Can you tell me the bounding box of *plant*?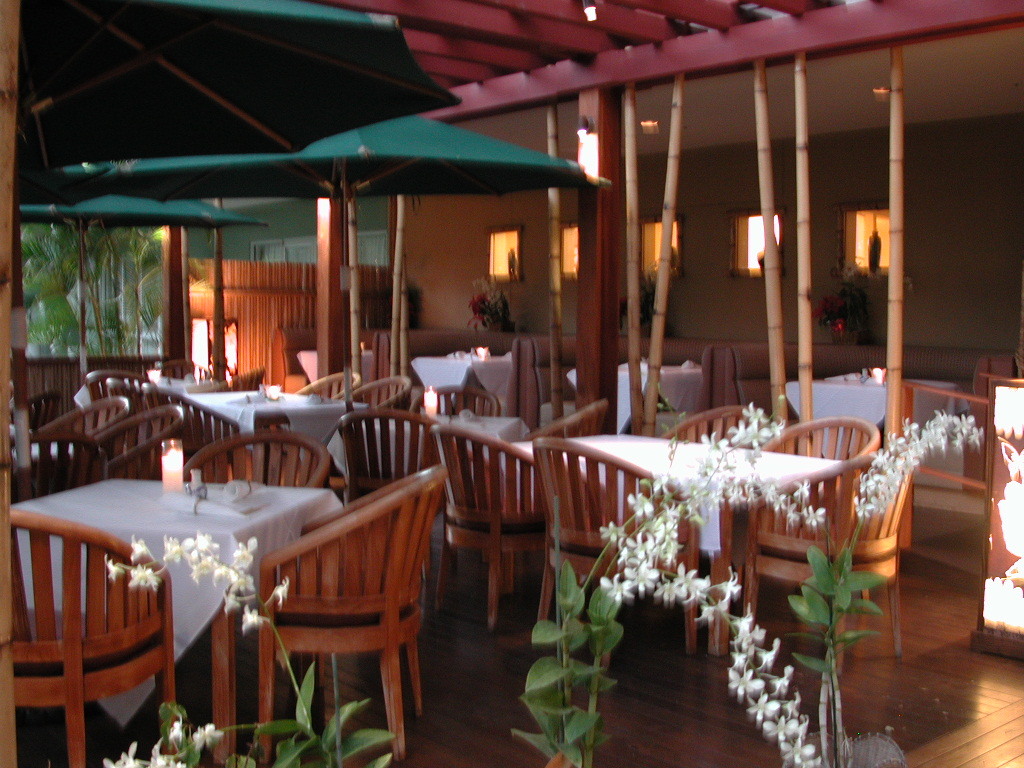
<bbox>601, 404, 984, 767</bbox>.
